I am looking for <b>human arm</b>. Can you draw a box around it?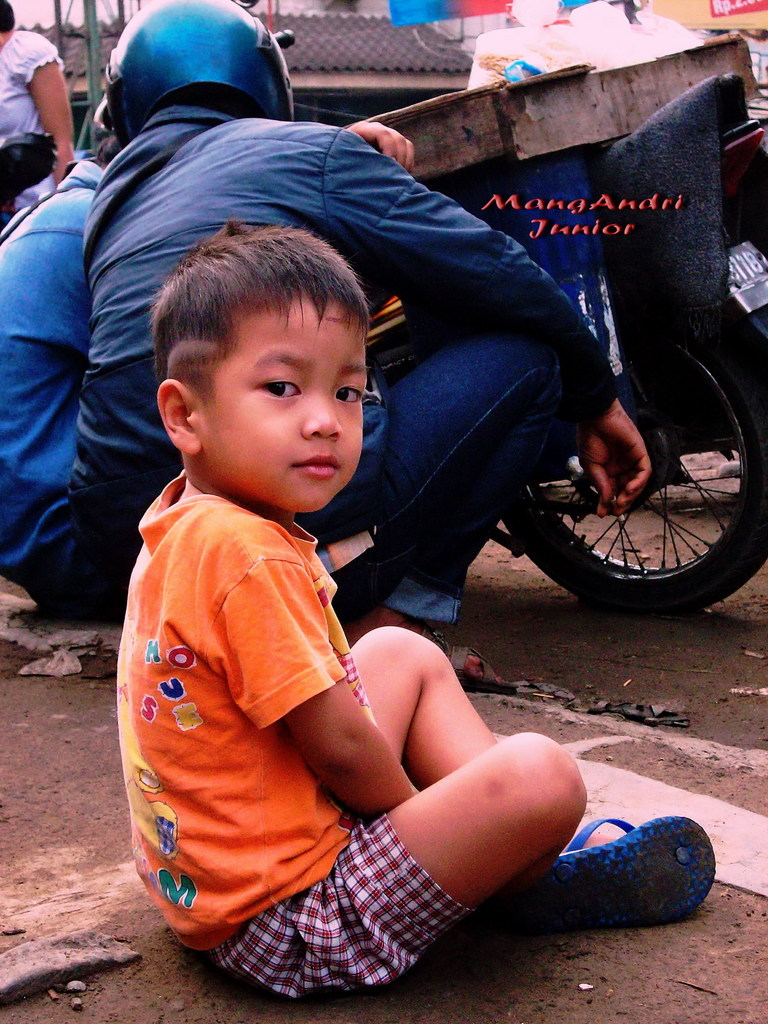
Sure, the bounding box is box=[343, 115, 418, 178].
